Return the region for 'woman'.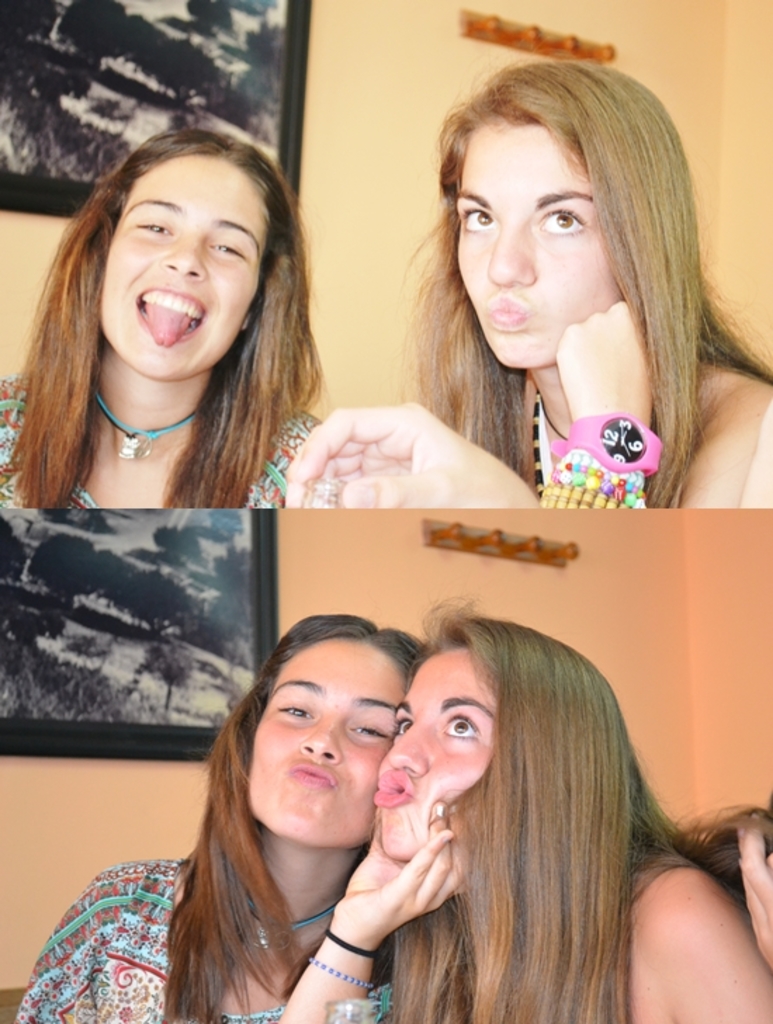
box=[0, 128, 339, 504].
